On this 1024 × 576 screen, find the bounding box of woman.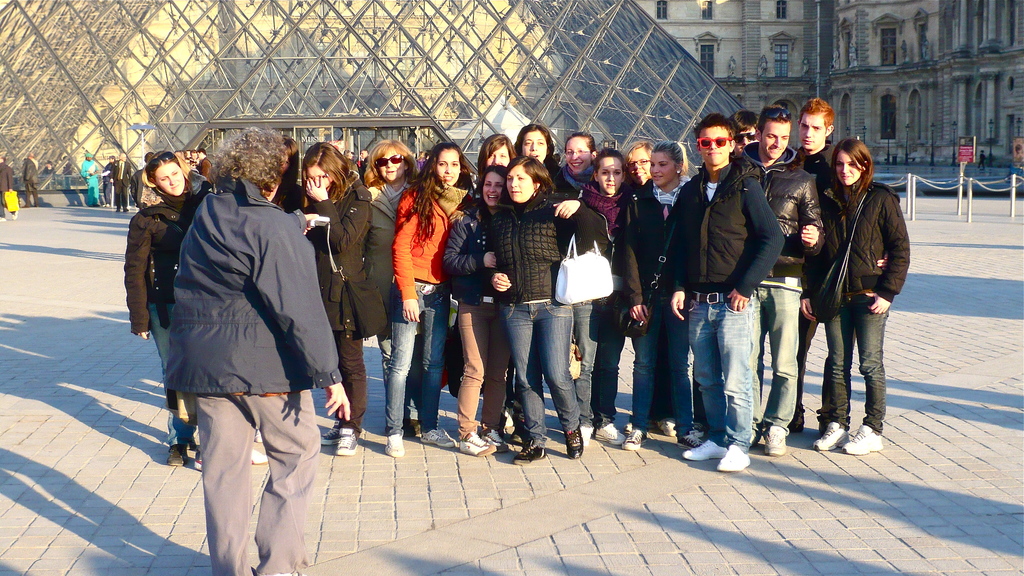
Bounding box: 386:143:461:467.
